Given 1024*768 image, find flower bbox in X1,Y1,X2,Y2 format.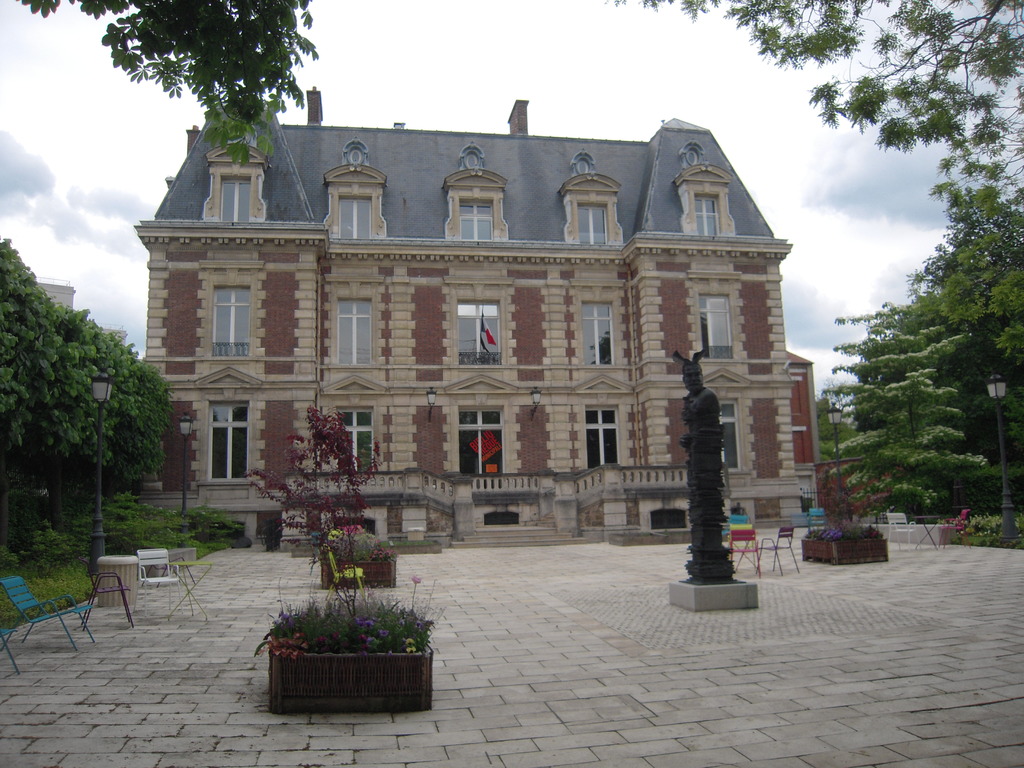
408,571,426,586.
